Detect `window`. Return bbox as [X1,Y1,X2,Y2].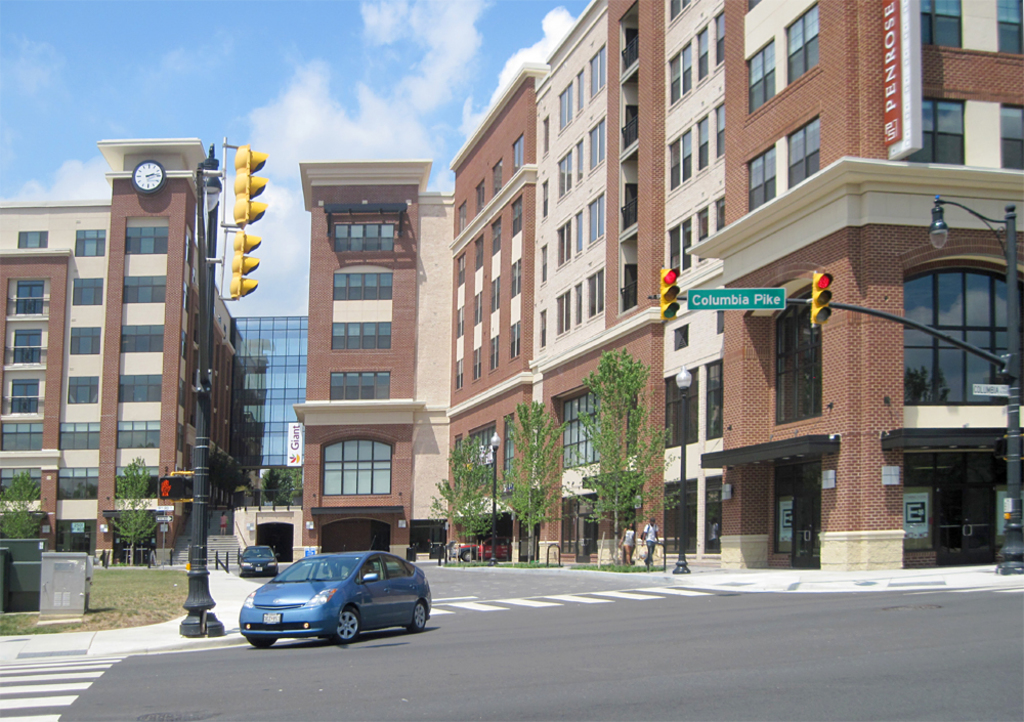
[123,277,164,303].
